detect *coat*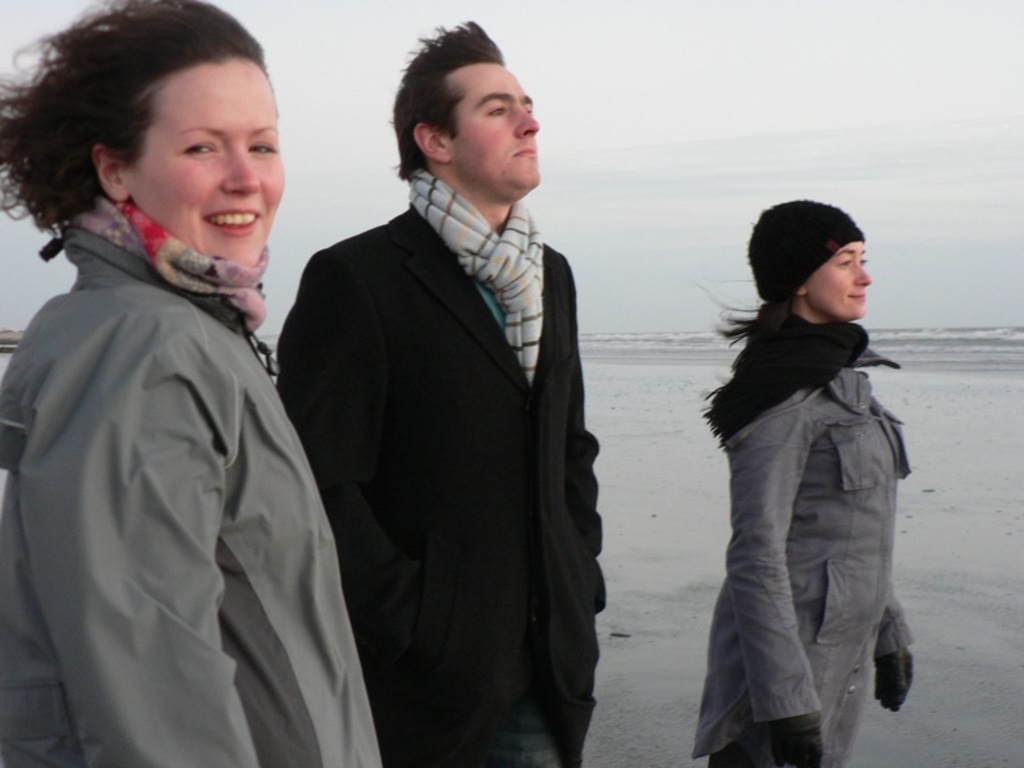
689:344:909:767
